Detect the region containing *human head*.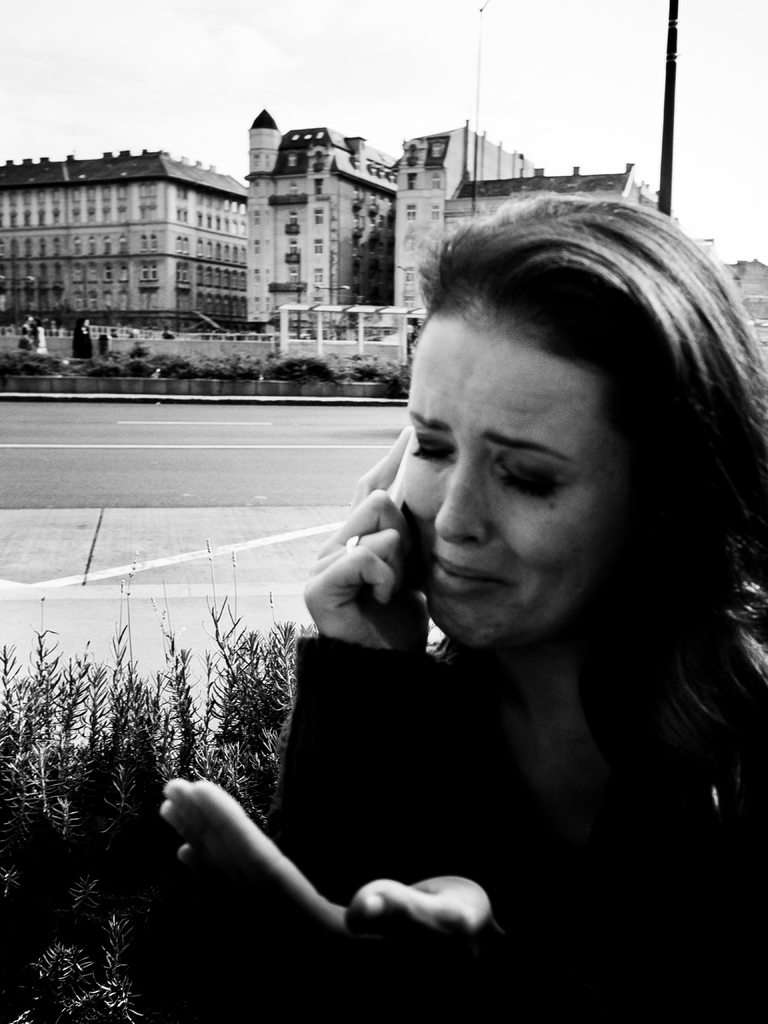
<region>362, 175, 703, 665</region>.
